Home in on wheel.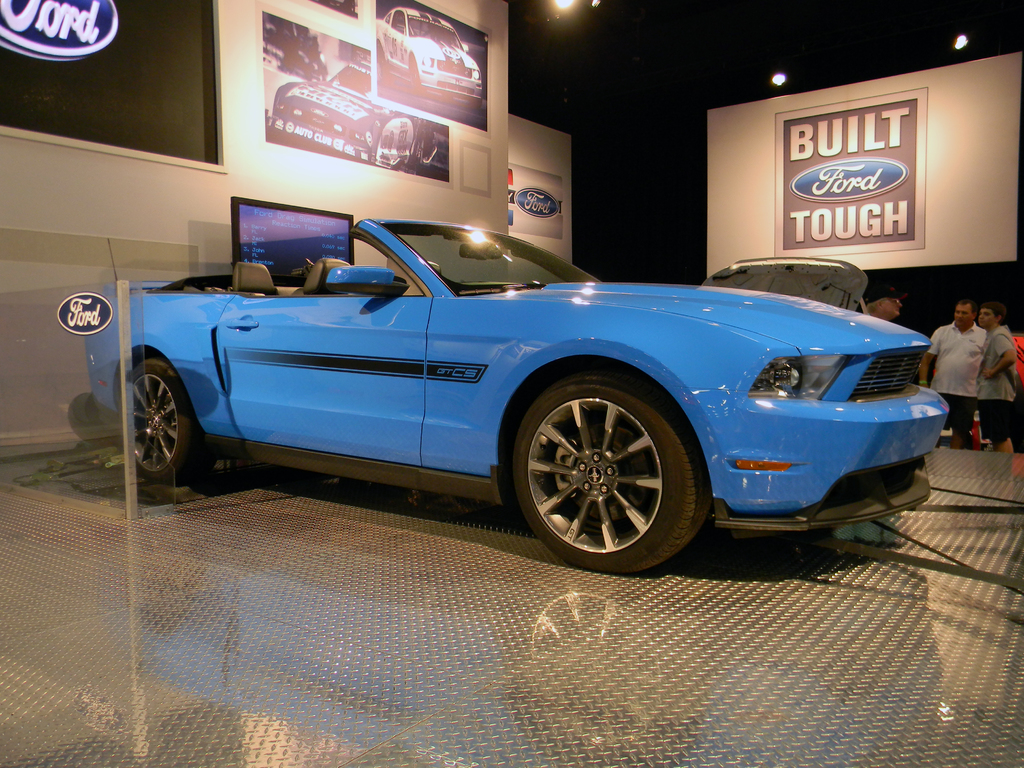
Homed in at left=469, top=99, right=481, bottom=109.
